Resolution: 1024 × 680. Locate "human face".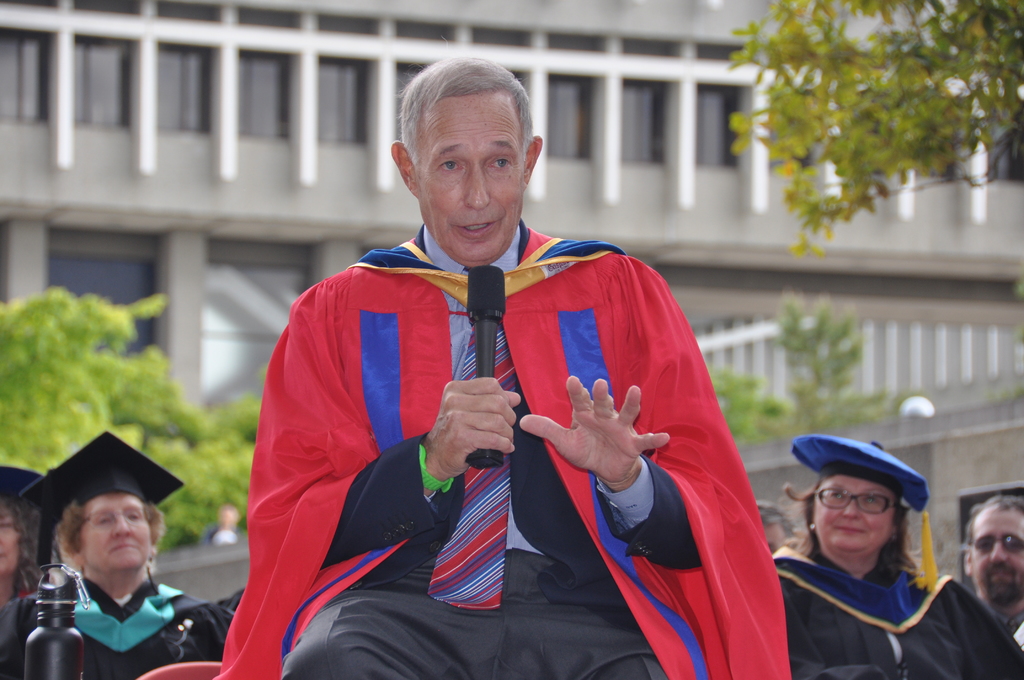
964/499/1023/601.
